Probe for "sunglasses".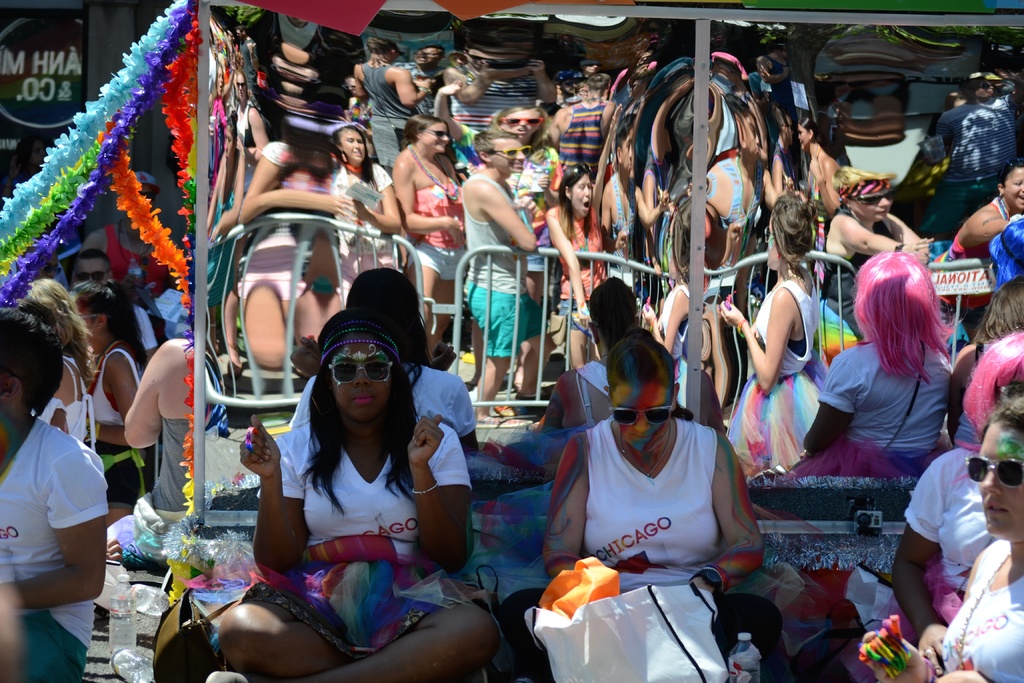
Probe result: {"x1": 485, "y1": 148, "x2": 529, "y2": 157}.
